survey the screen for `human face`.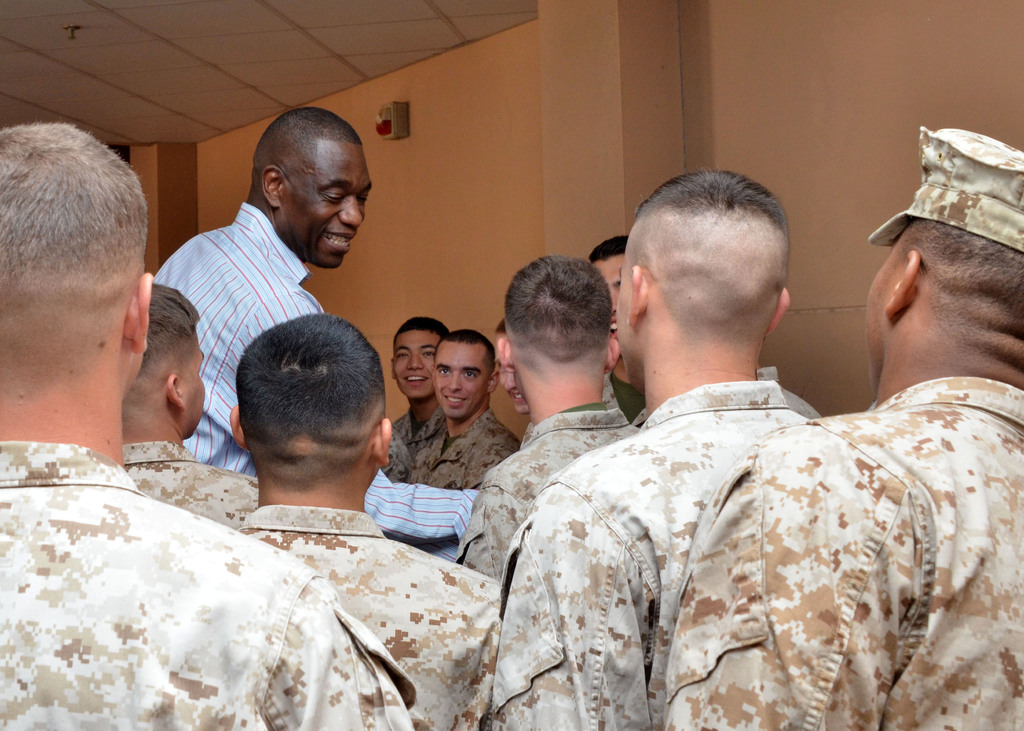
Survey found: Rect(283, 138, 371, 267).
